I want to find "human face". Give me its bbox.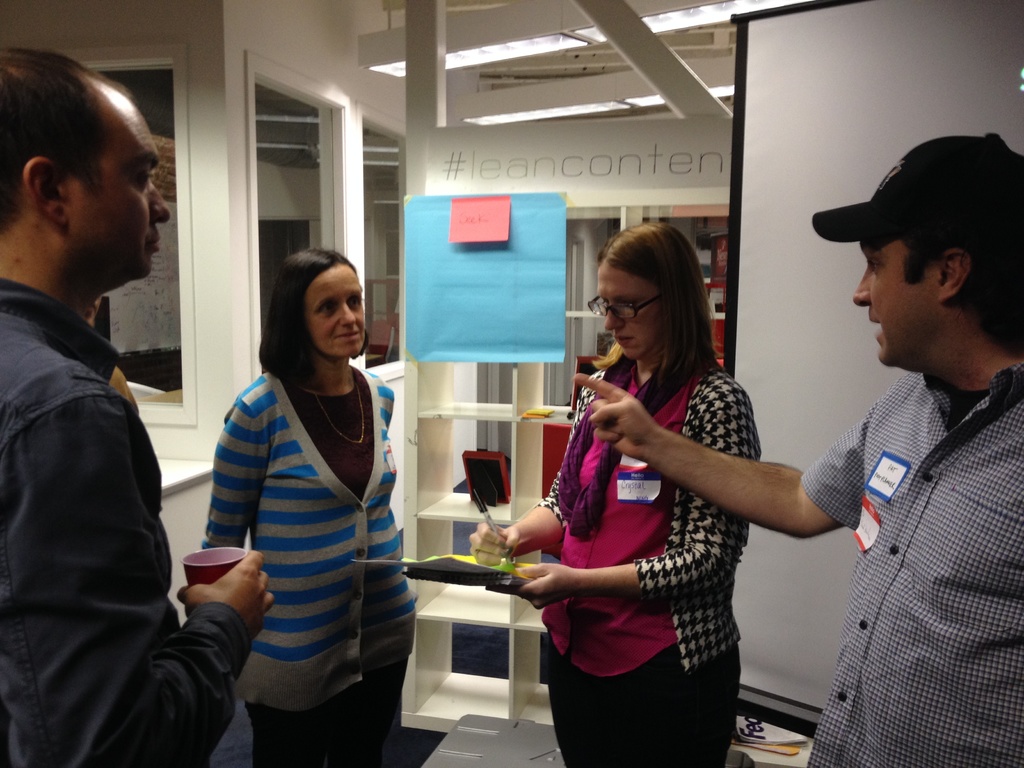
(849,237,943,371).
